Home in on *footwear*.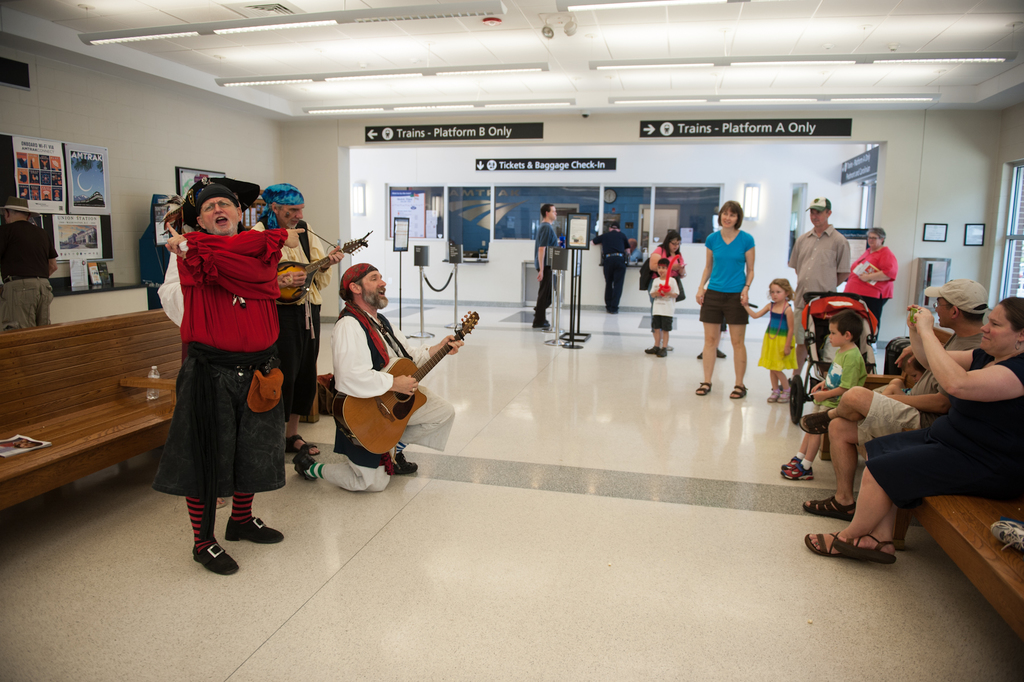
Homed in at select_region(694, 347, 705, 362).
